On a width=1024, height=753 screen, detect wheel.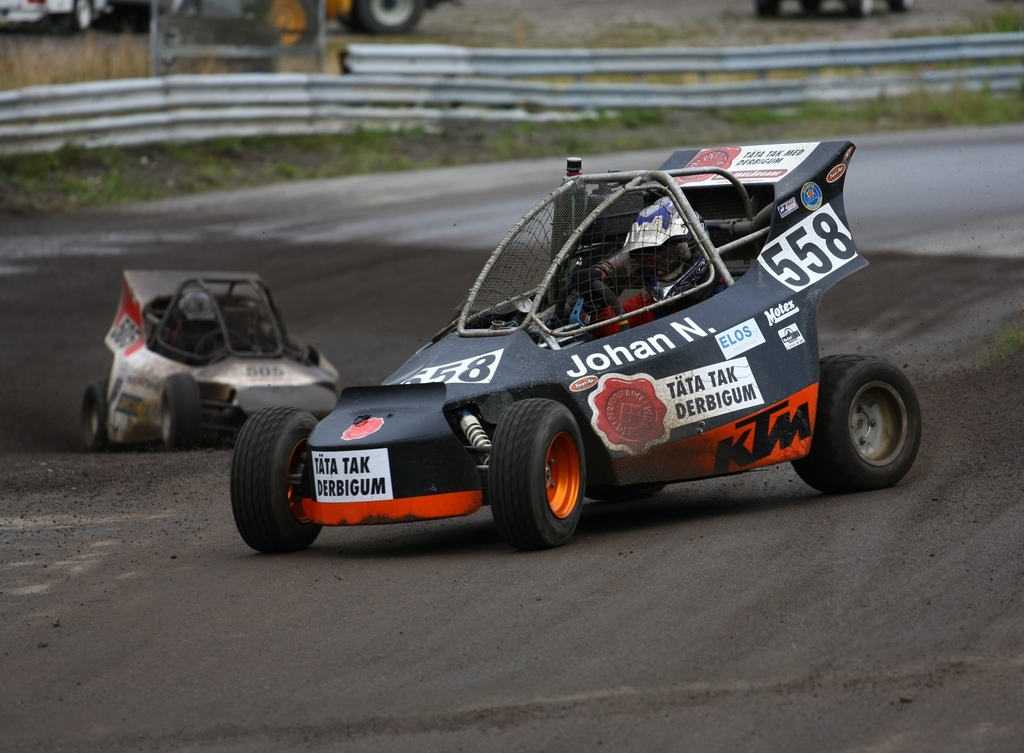
detection(552, 279, 630, 336).
